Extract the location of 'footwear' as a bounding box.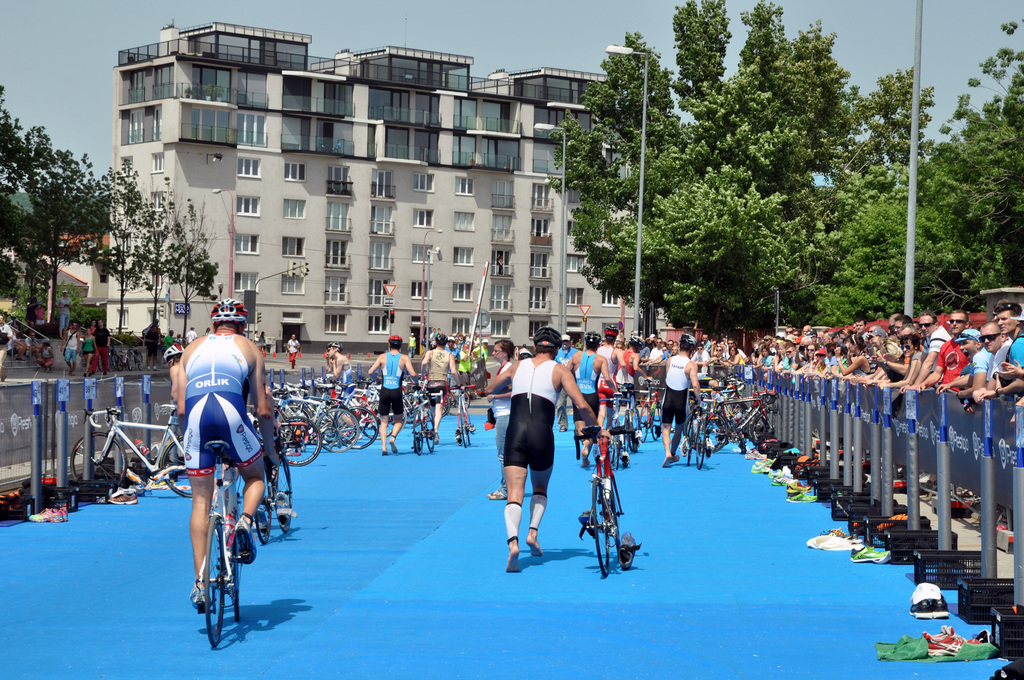
box=[189, 579, 212, 610].
